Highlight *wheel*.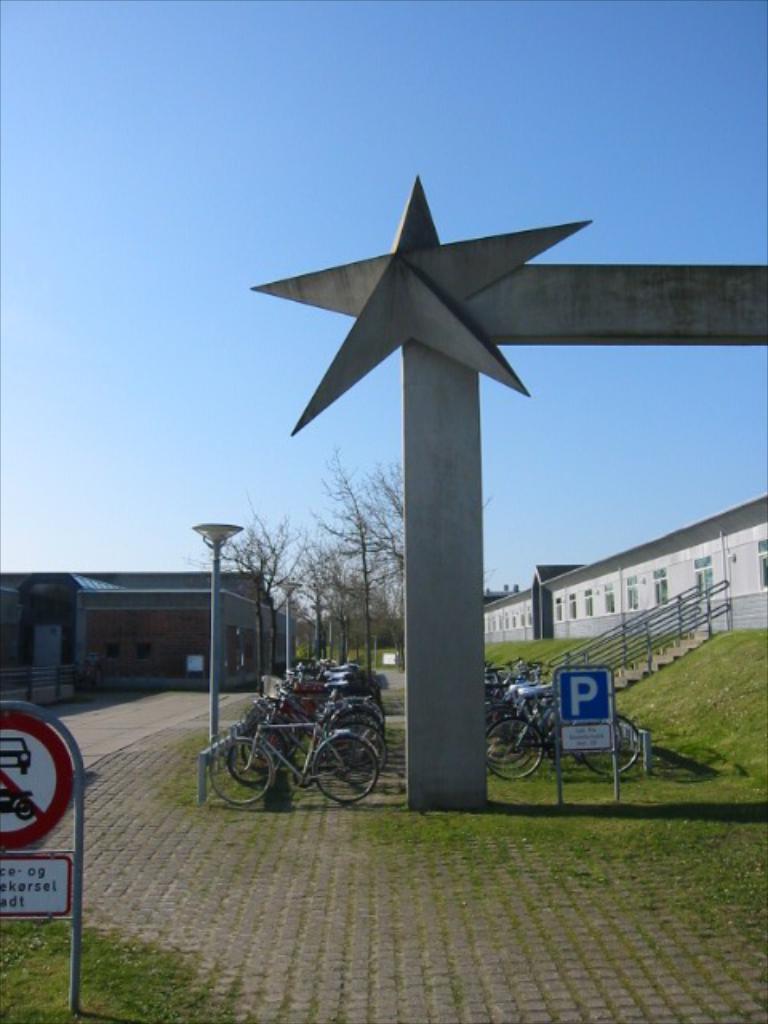
Highlighted region: (576,717,642,778).
